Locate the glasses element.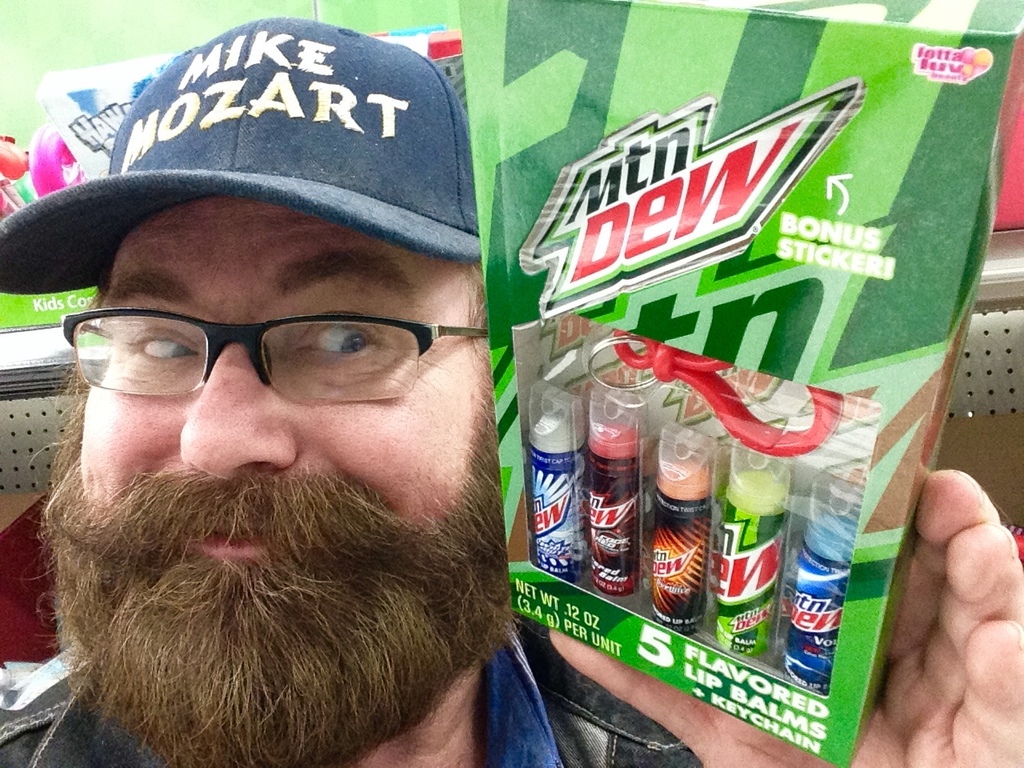
Element bbox: bbox(51, 290, 455, 414).
